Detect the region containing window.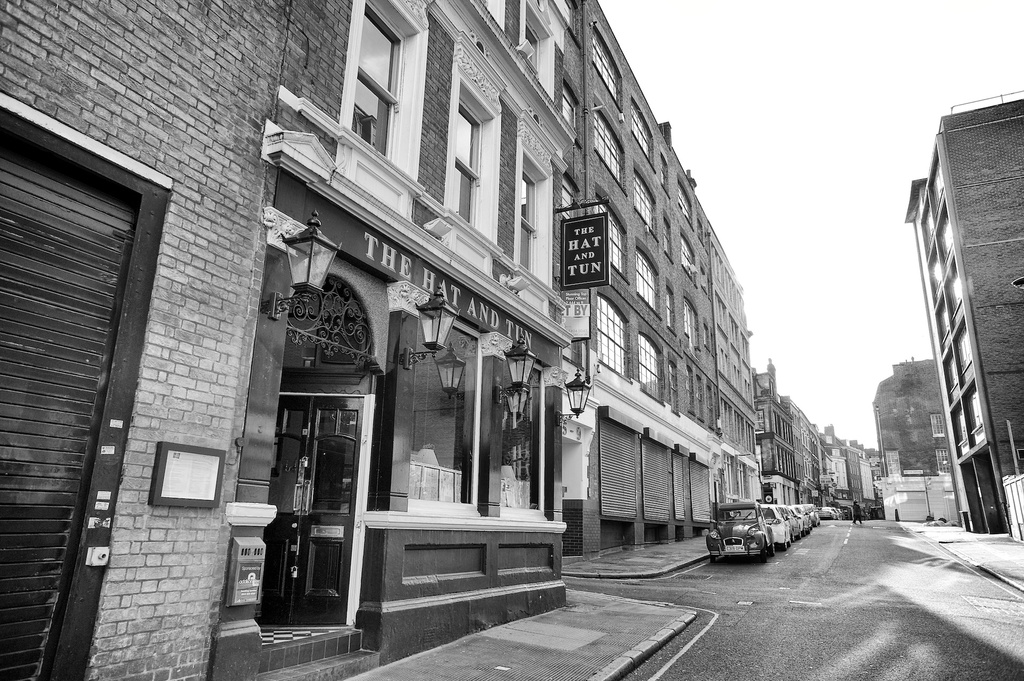
select_region(635, 170, 659, 233).
